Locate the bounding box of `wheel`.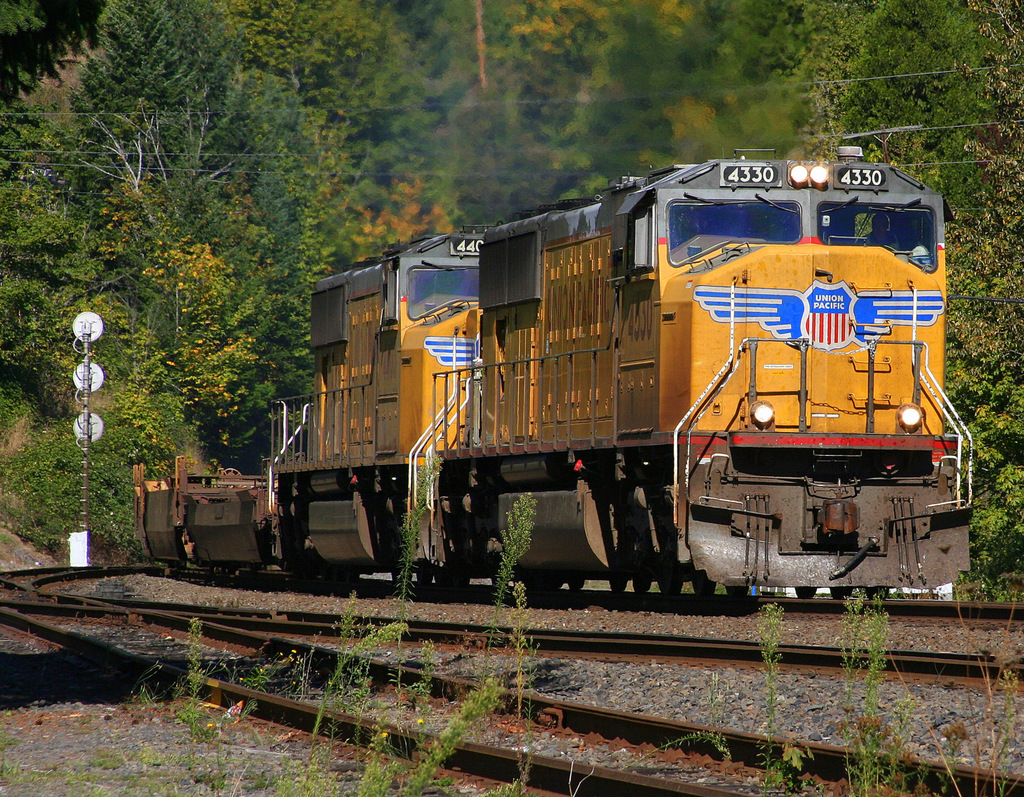
Bounding box: left=728, top=588, right=750, bottom=601.
